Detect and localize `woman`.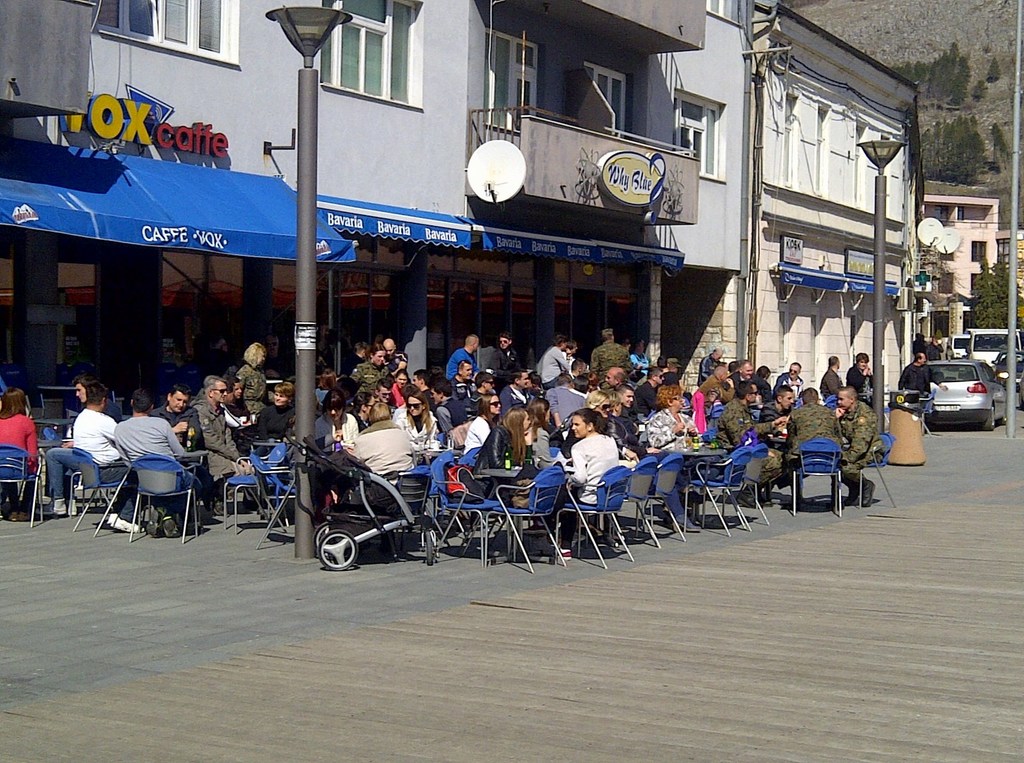
Localized at 312,389,362,512.
